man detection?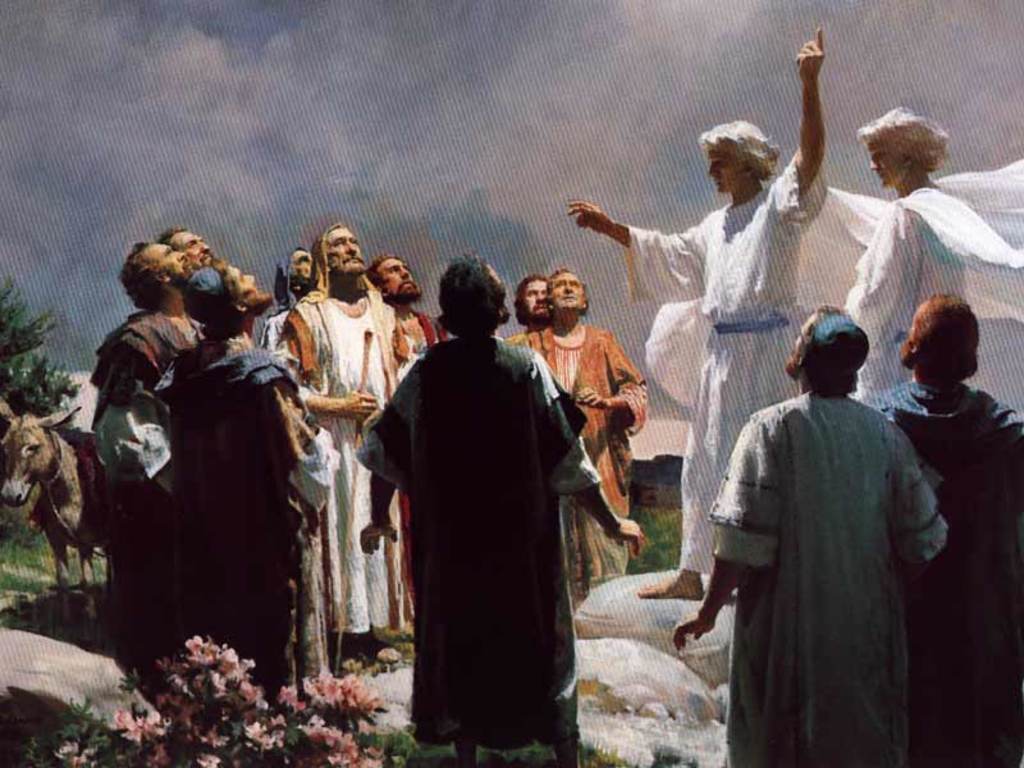
(351, 239, 649, 767)
